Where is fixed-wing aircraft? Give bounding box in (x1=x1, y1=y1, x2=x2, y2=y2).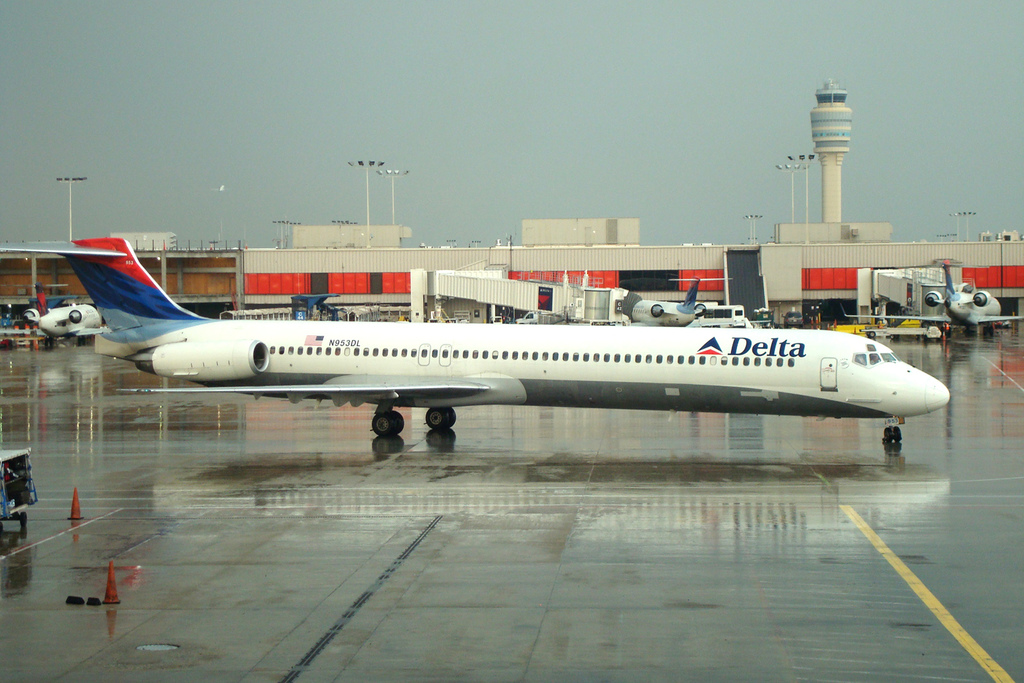
(x1=836, y1=252, x2=1023, y2=330).
